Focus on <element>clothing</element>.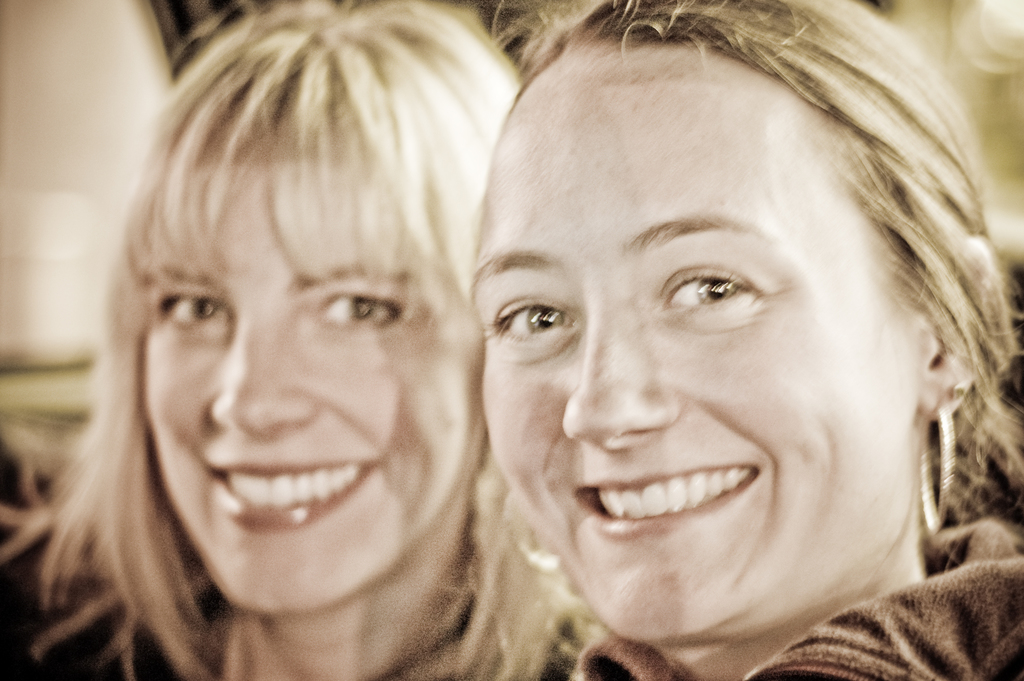
Focused at bbox(578, 505, 1023, 680).
